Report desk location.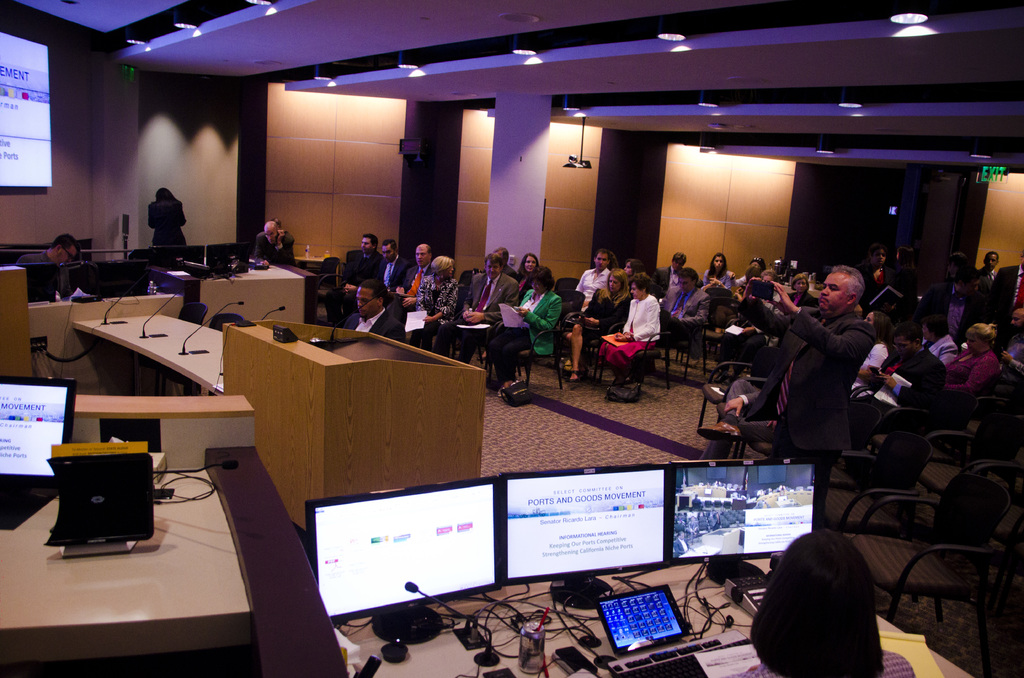
Report: 329 553 976 677.
